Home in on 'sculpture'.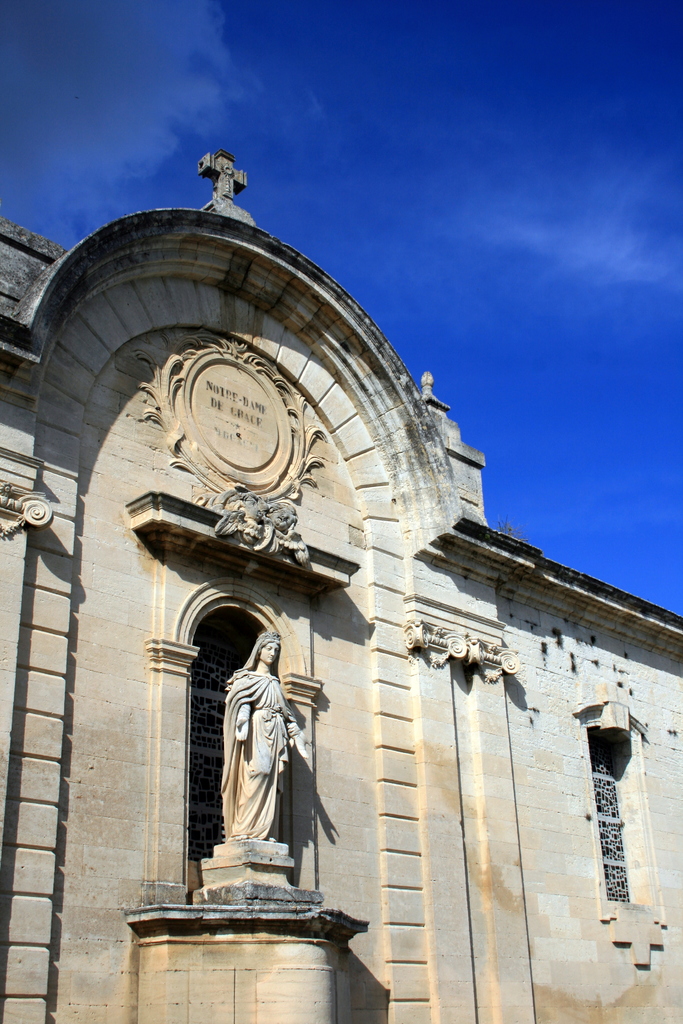
Homed in at BBox(391, 624, 516, 678).
